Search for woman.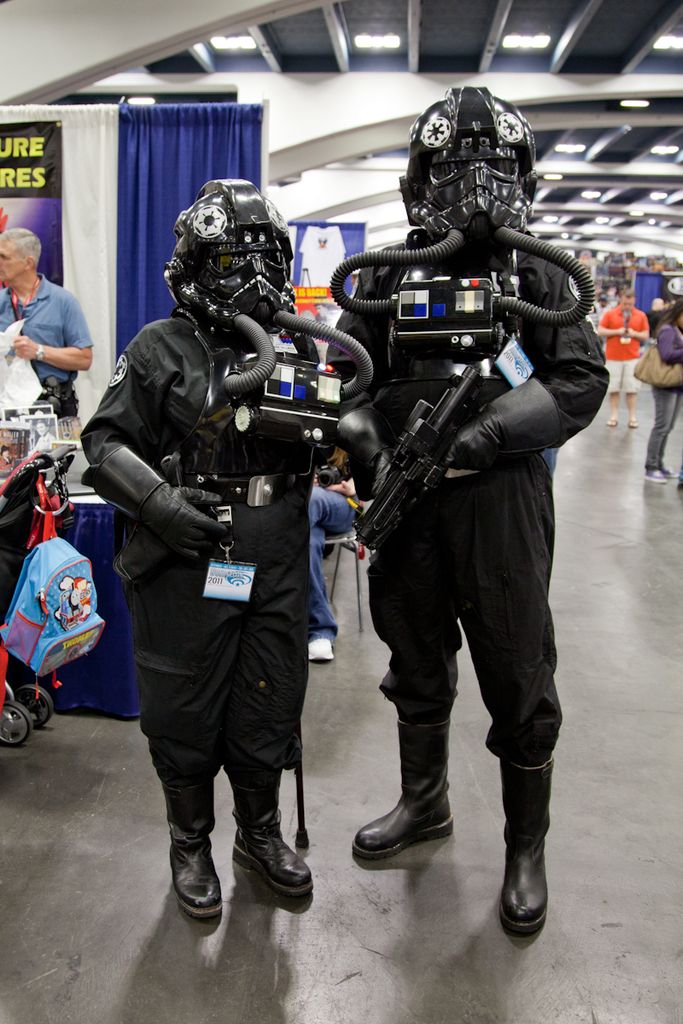
Found at box(630, 299, 682, 488).
